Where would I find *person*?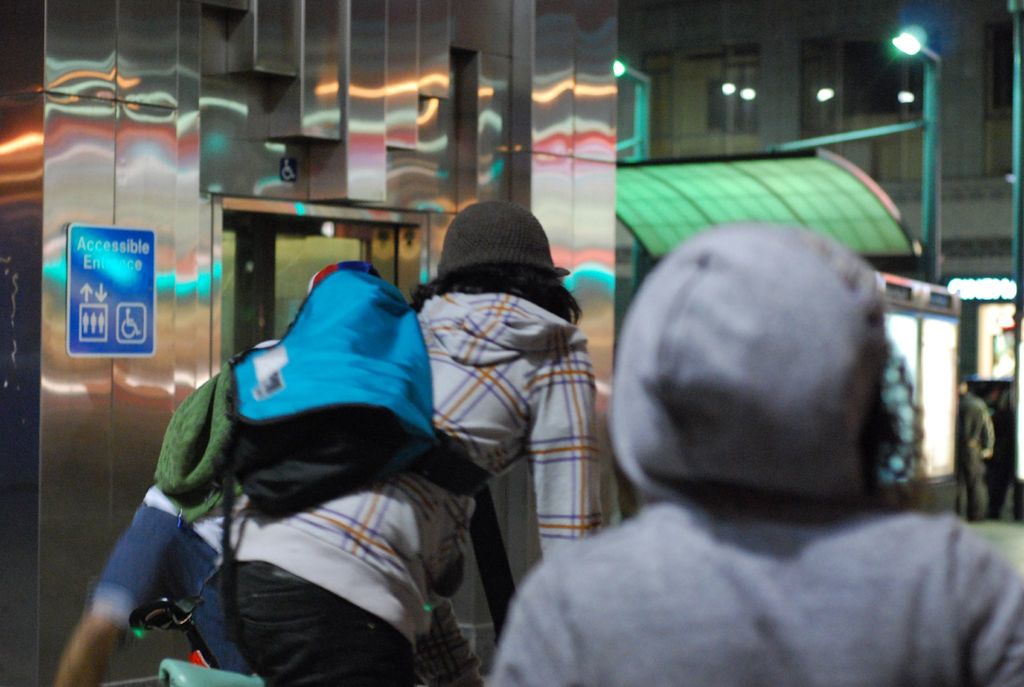
At BBox(956, 378, 996, 521).
